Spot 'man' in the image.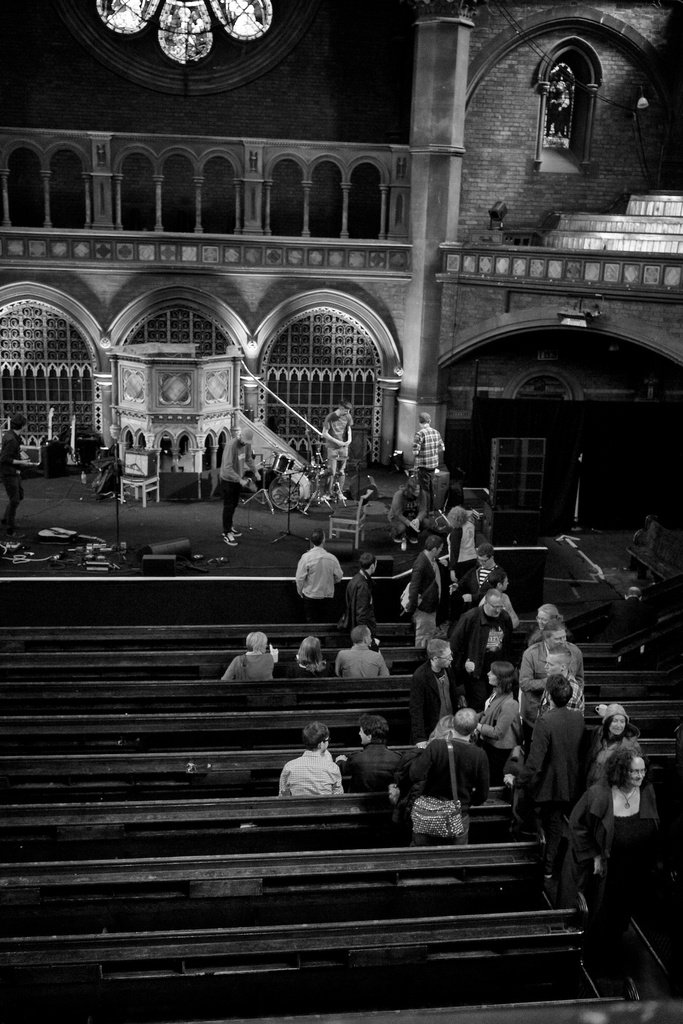
'man' found at crop(616, 584, 660, 641).
